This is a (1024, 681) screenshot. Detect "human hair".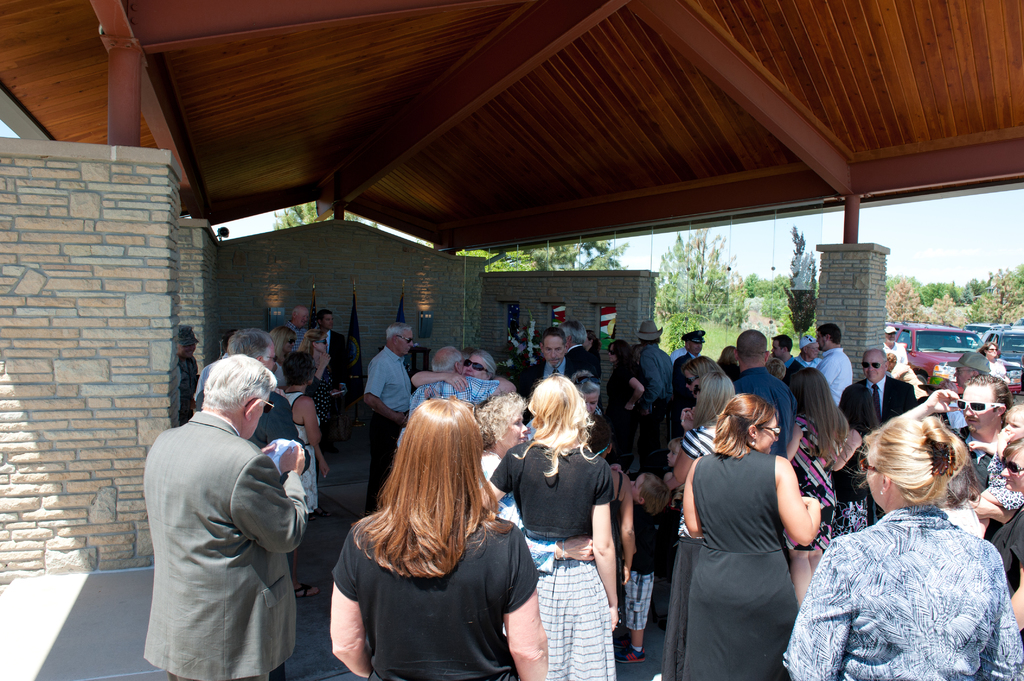
586:420:614:451.
